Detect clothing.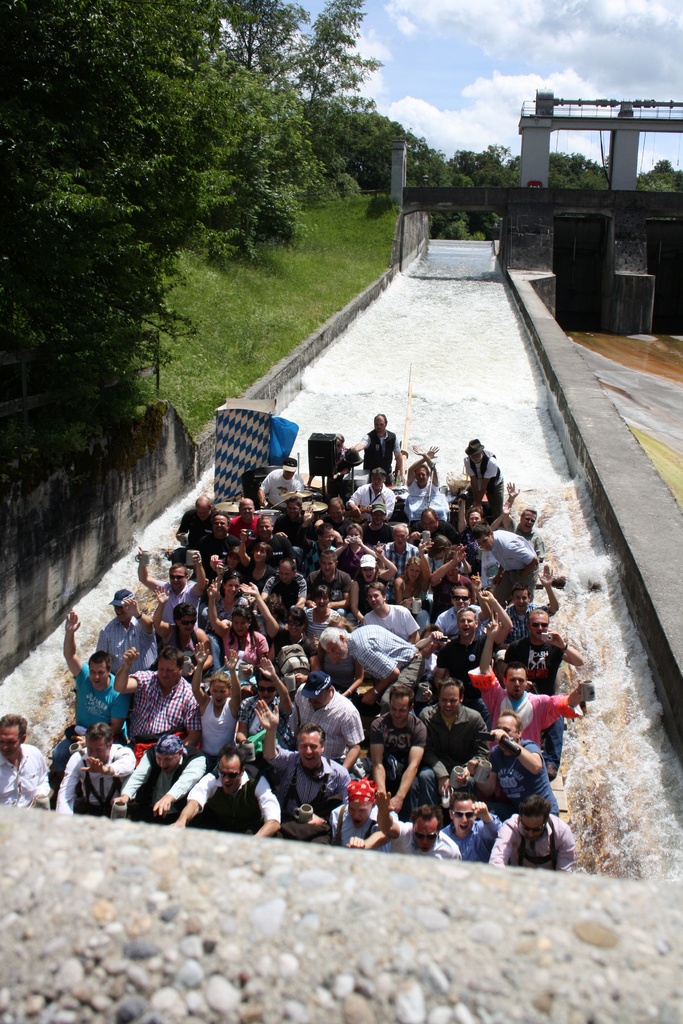
Detected at {"left": 294, "top": 686, "right": 363, "bottom": 765}.
